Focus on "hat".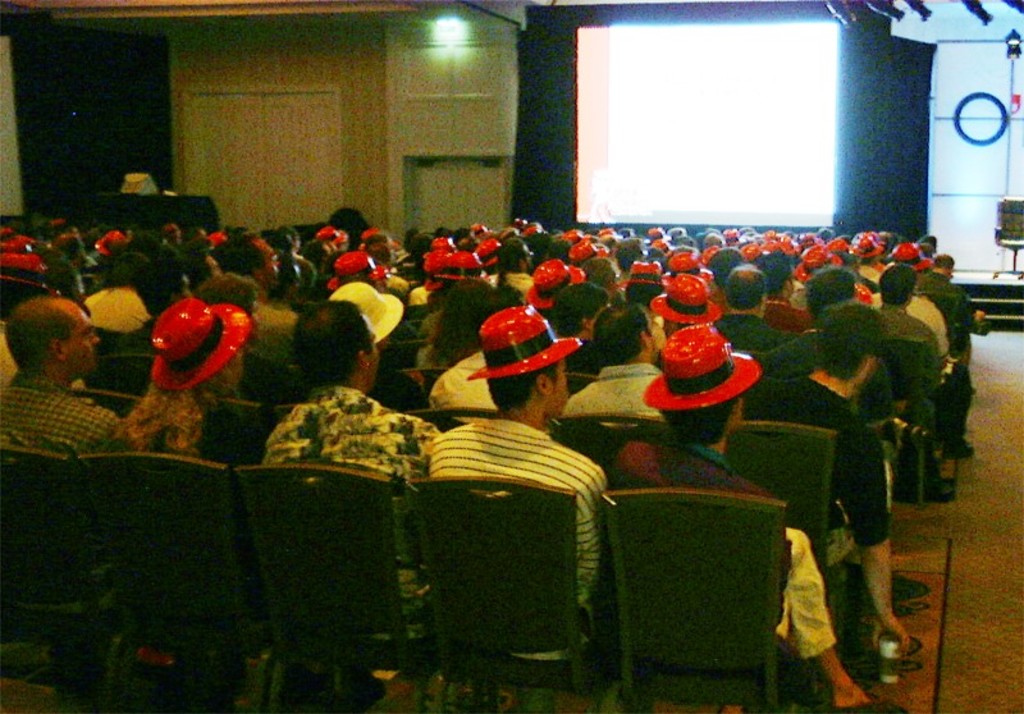
Focused at locate(468, 303, 573, 380).
